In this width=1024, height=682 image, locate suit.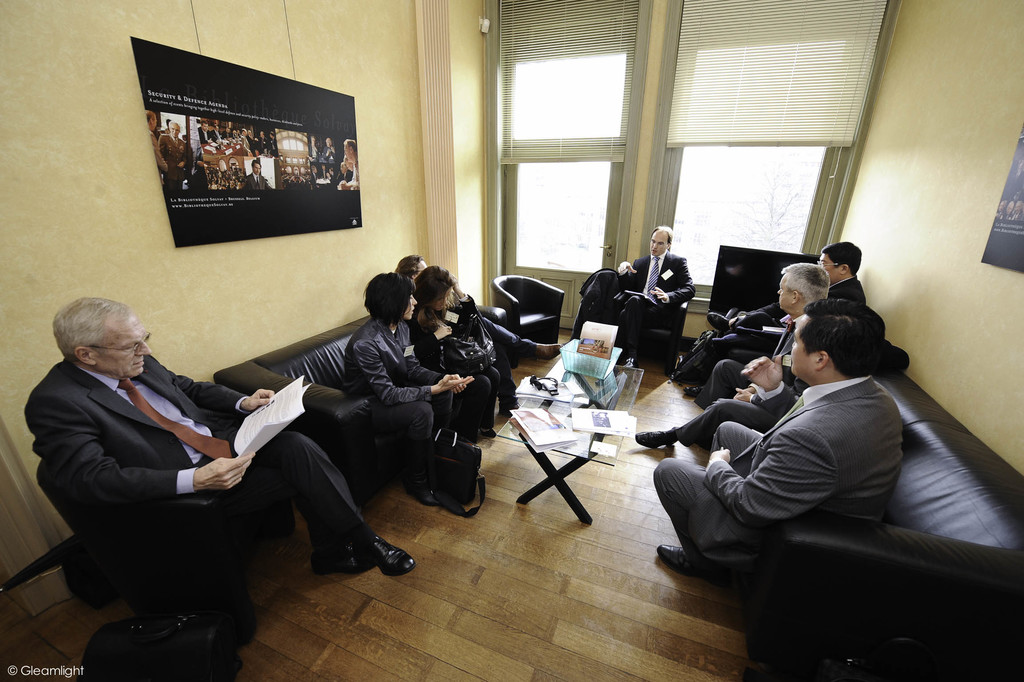
Bounding box: 35,296,350,644.
